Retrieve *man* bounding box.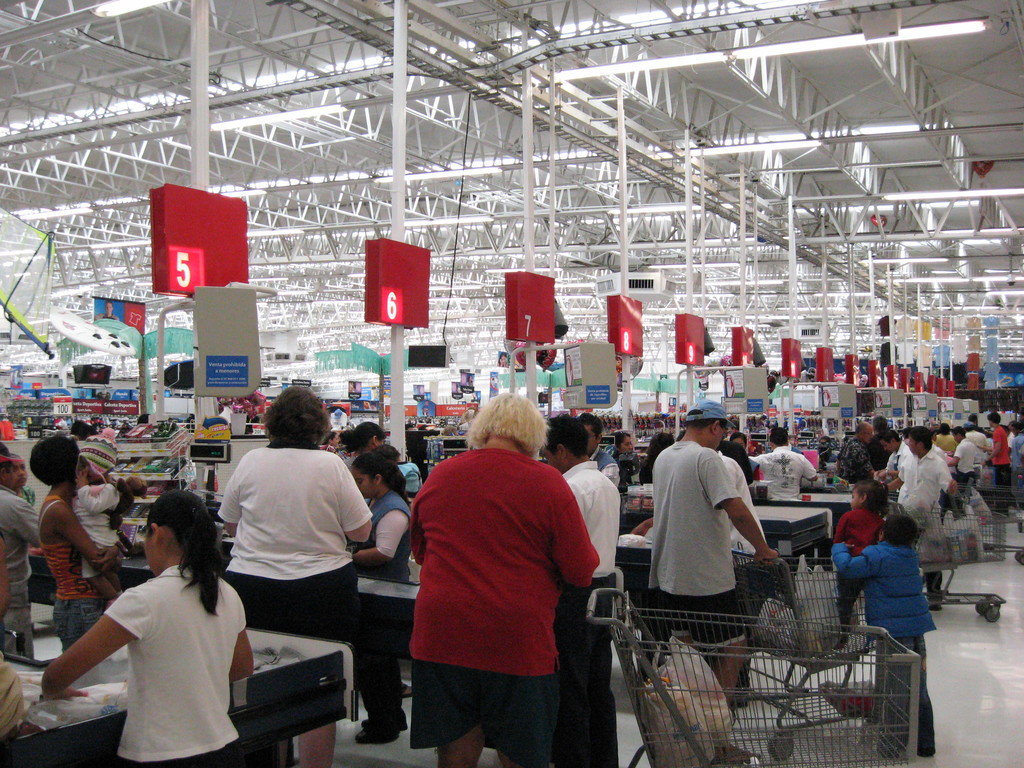
Bounding box: box=[837, 422, 877, 482].
